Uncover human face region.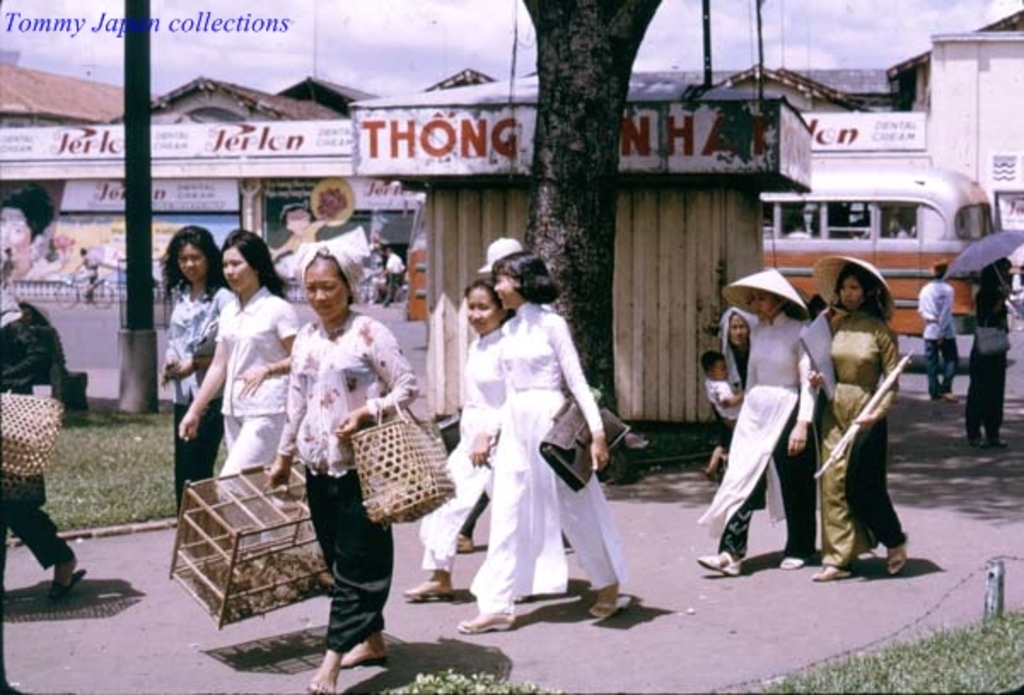
Uncovered: [713,359,727,381].
